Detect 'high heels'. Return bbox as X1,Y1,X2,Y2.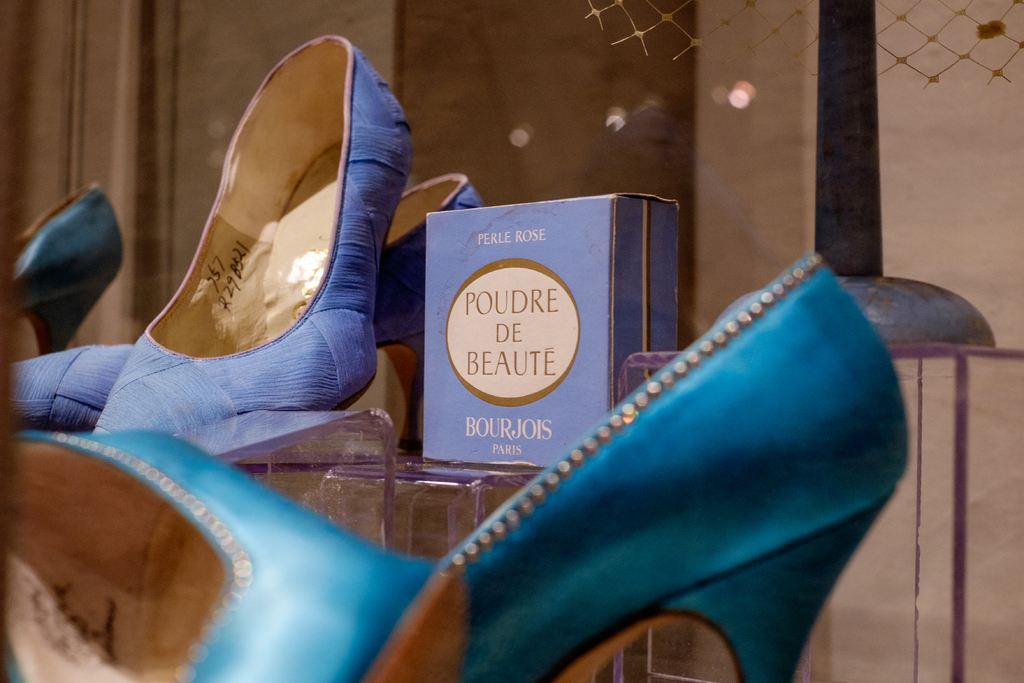
0,433,441,682.
